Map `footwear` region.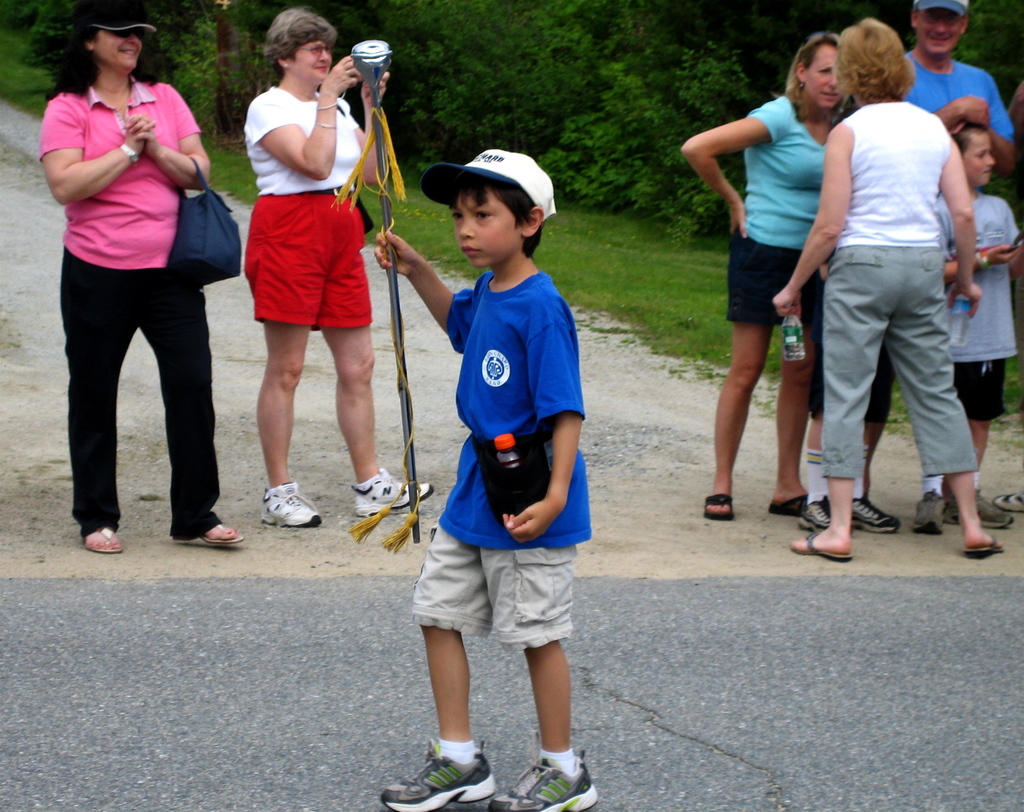
Mapped to (x1=944, y1=484, x2=1012, y2=527).
